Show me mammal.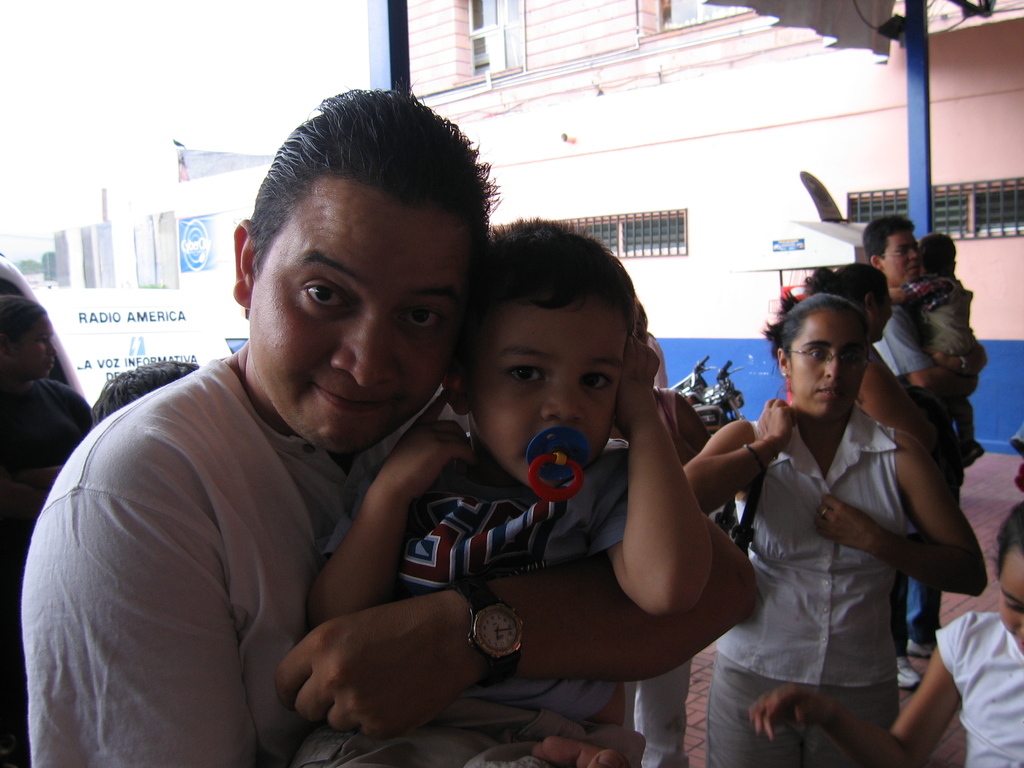
mammal is here: (x1=885, y1=234, x2=991, y2=463).
